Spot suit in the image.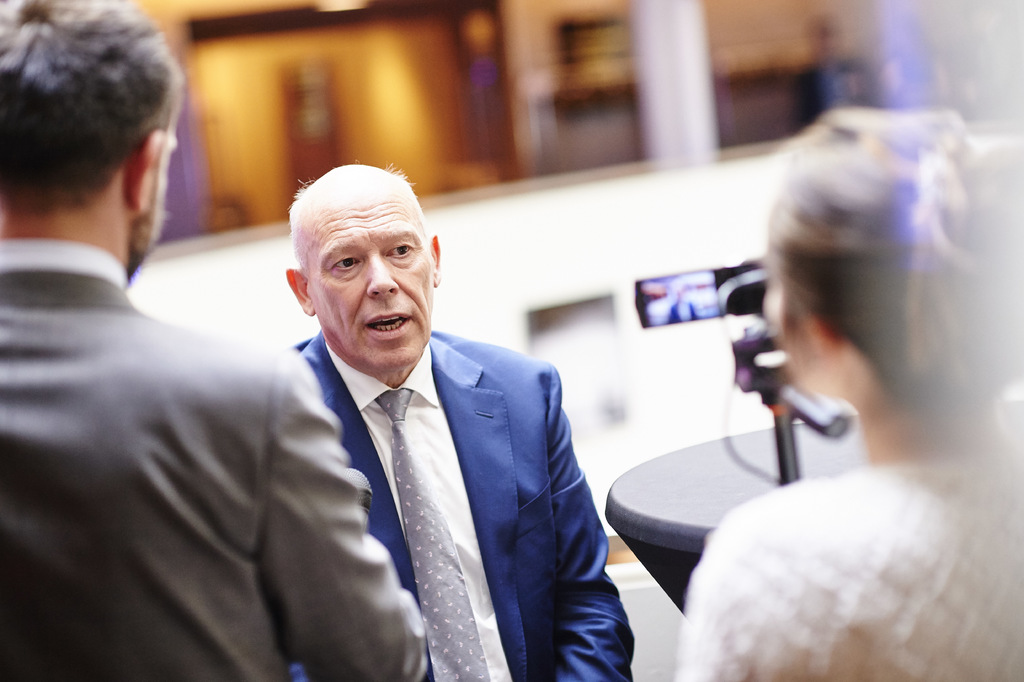
suit found at [0,233,426,681].
